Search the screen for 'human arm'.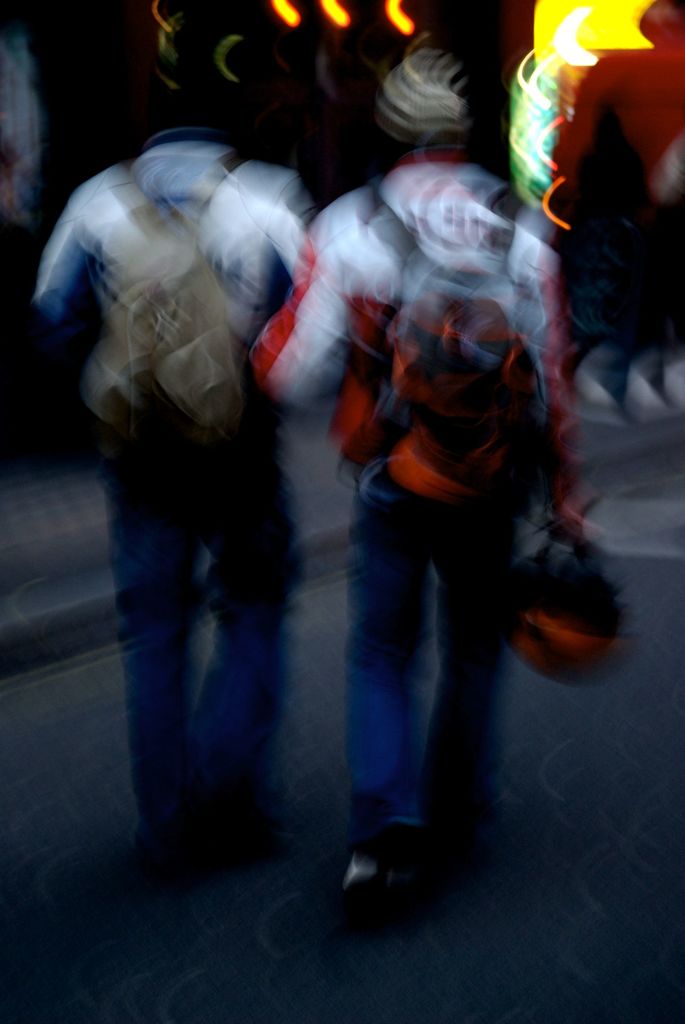
Found at [left=266, top=166, right=332, bottom=379].
